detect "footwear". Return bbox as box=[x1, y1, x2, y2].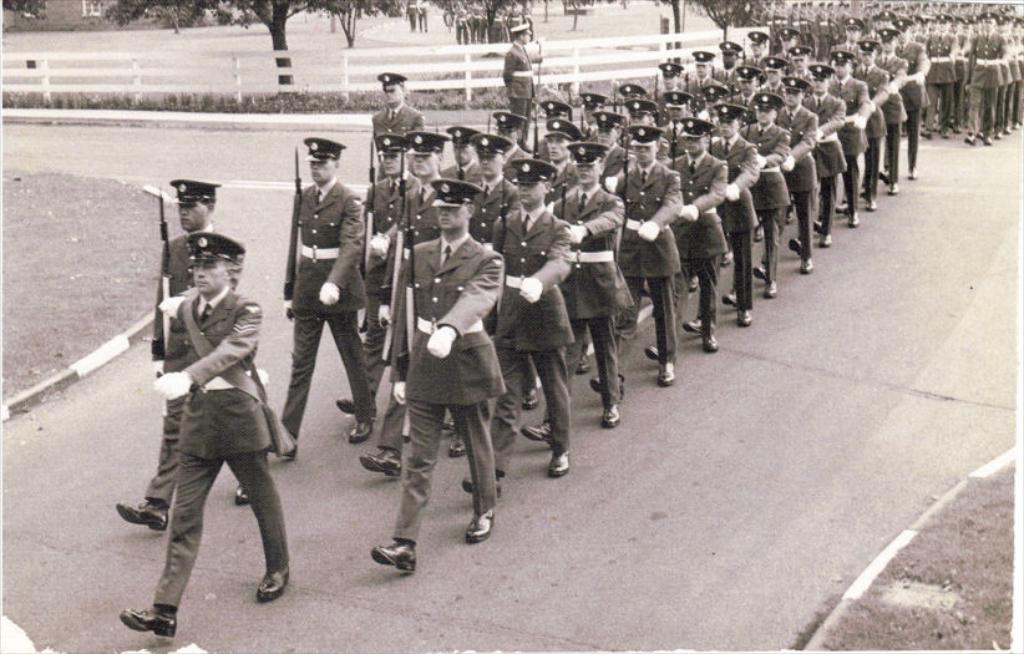
box=[765, 278, 777, 300].
